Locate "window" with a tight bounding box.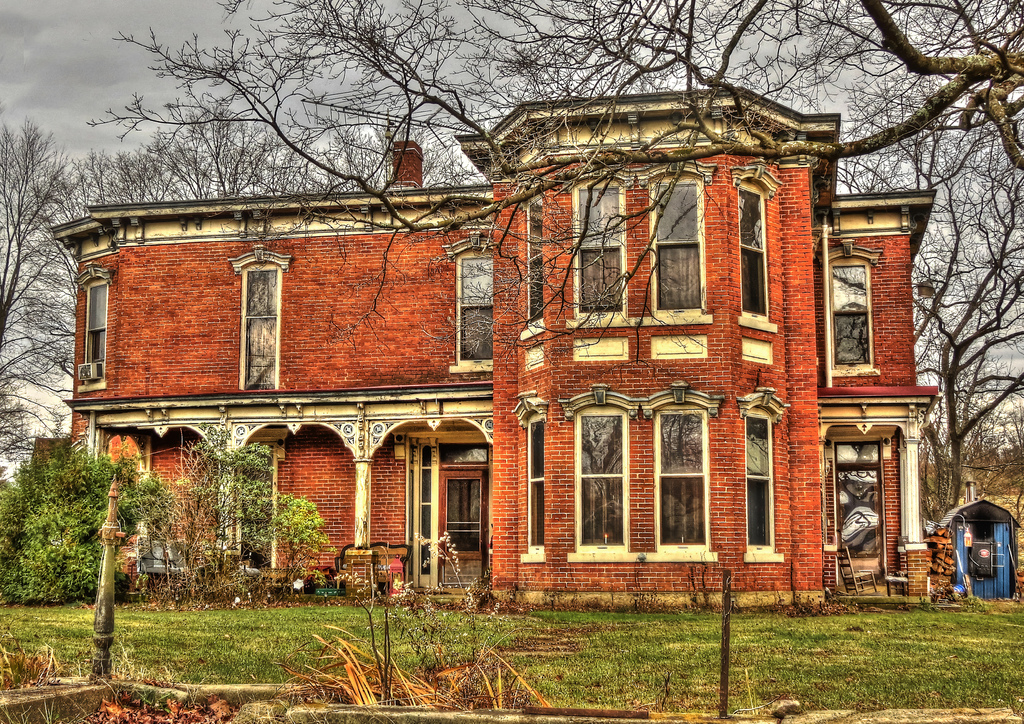
BBox(446, 227, 493, 371).
